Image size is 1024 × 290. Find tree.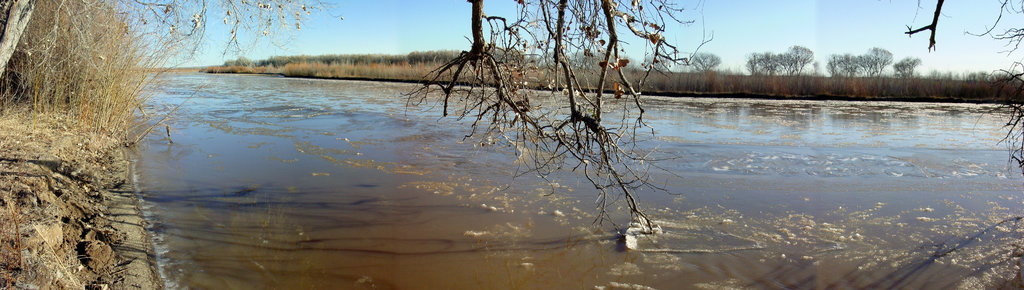
(399,0,712,239).
